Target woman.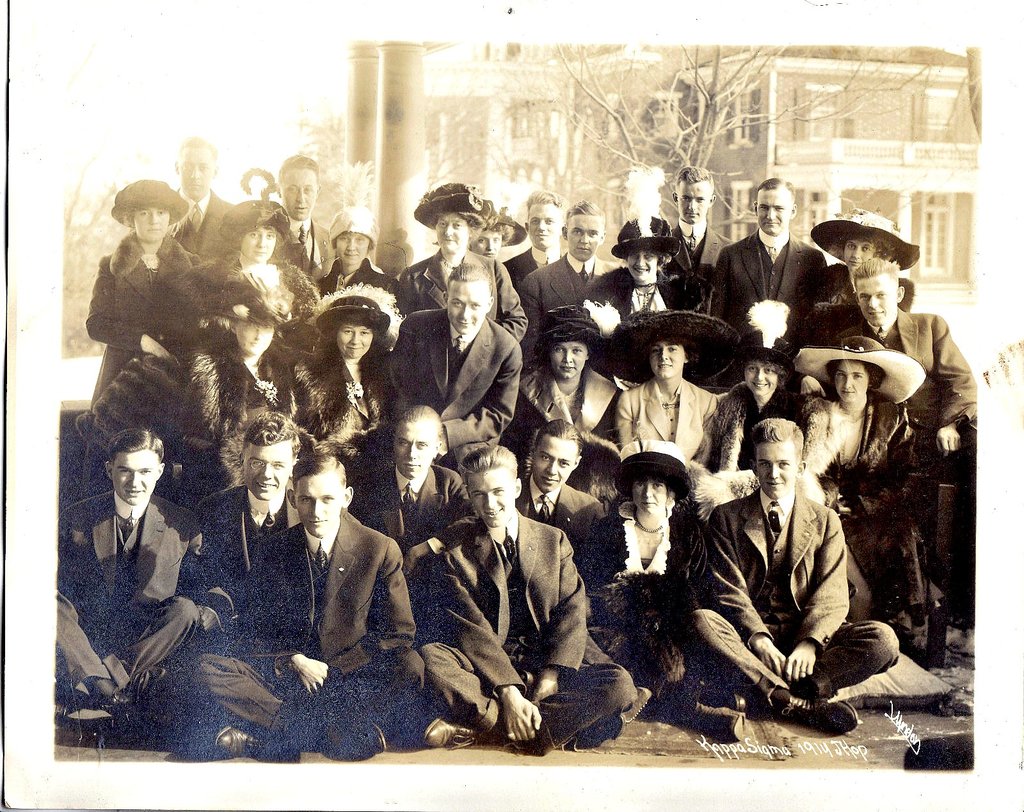
Target region: x1=498 y1=340 x2=625 y2=505.
